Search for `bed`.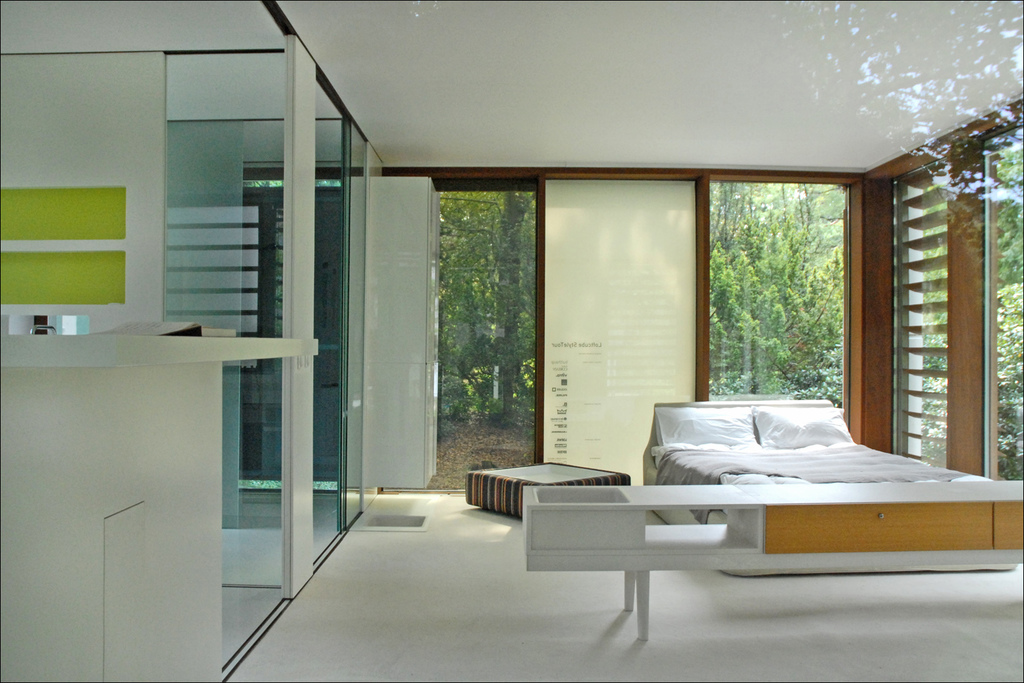
Found at BBox(641, 394, 1023, 566).
